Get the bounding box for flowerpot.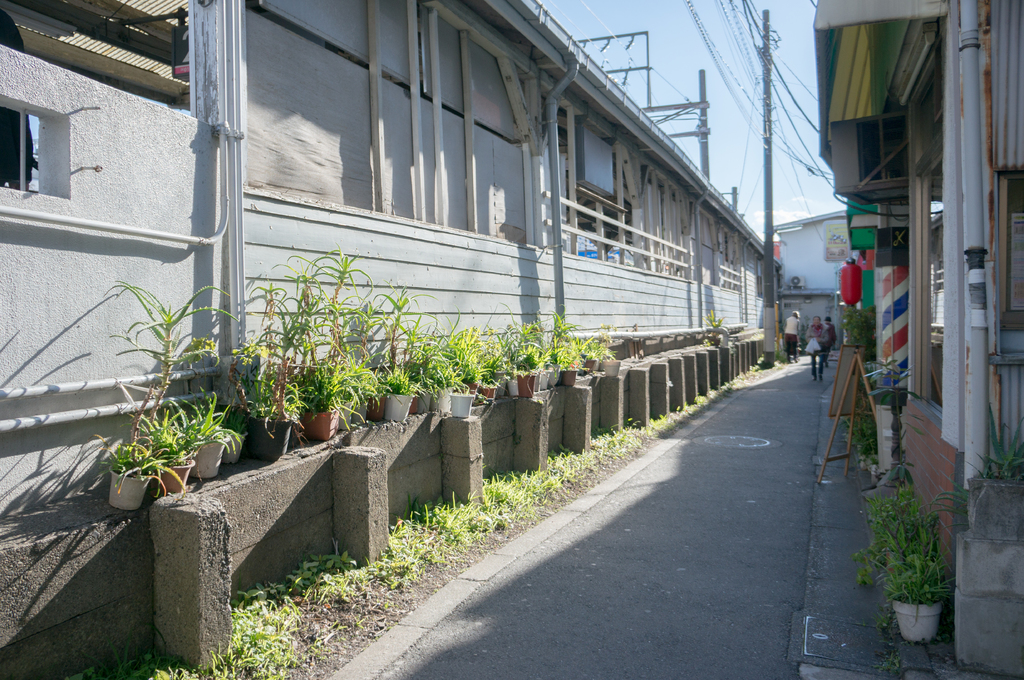
{"left": 890, "top": 599, "right": 943, "bottom": 644}.
